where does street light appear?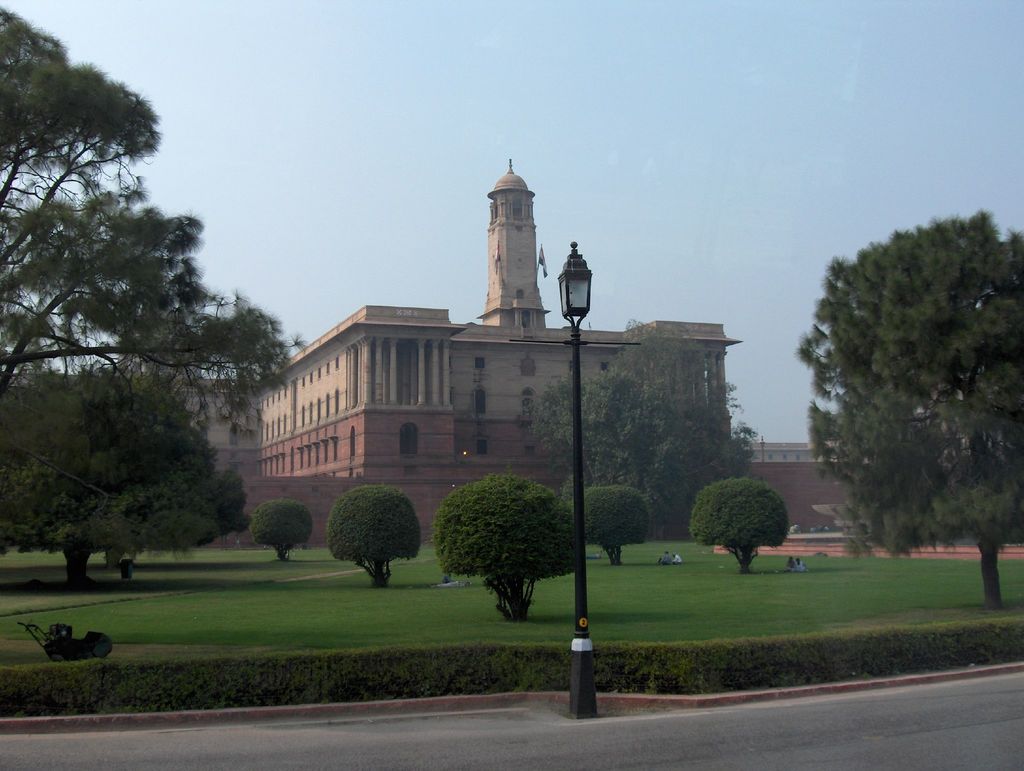
Appears at x1=552, y1=235, x2=596, y2=716.
